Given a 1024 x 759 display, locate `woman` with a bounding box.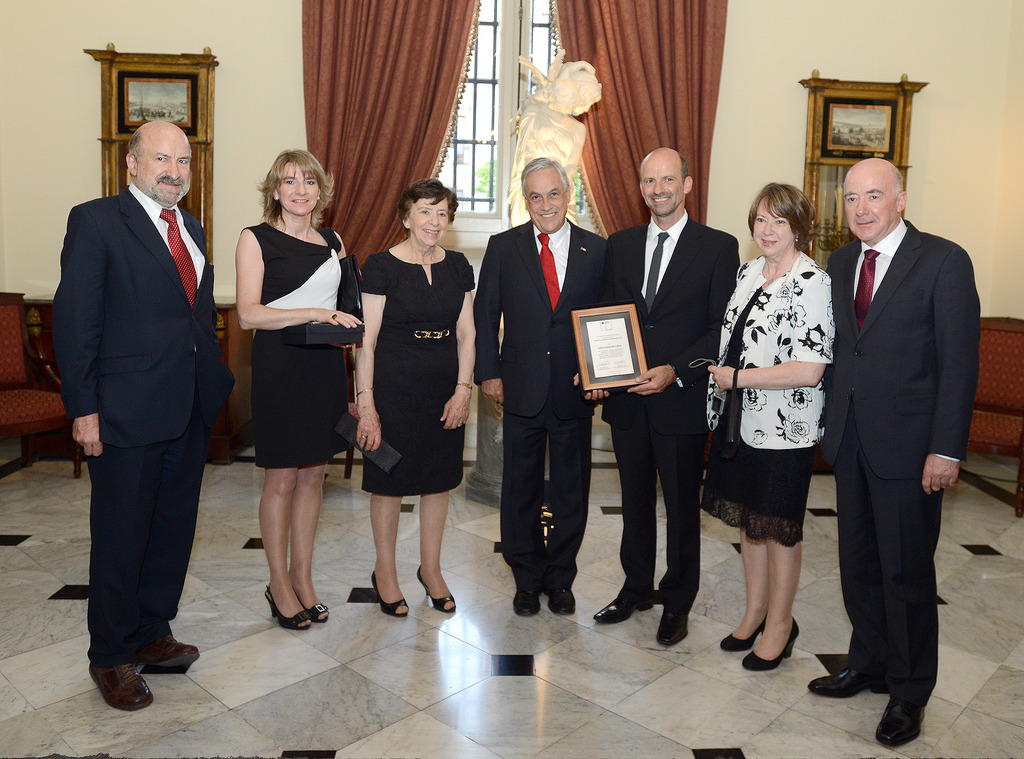
Located: rect(352, 177, 478, 616).
